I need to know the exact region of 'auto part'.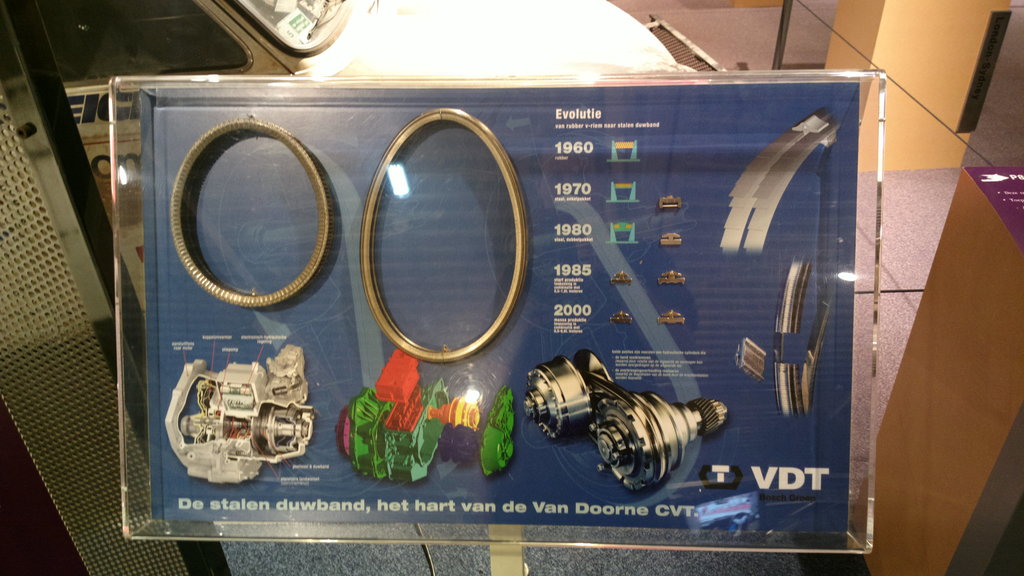
Region: 659/233/685/250.
